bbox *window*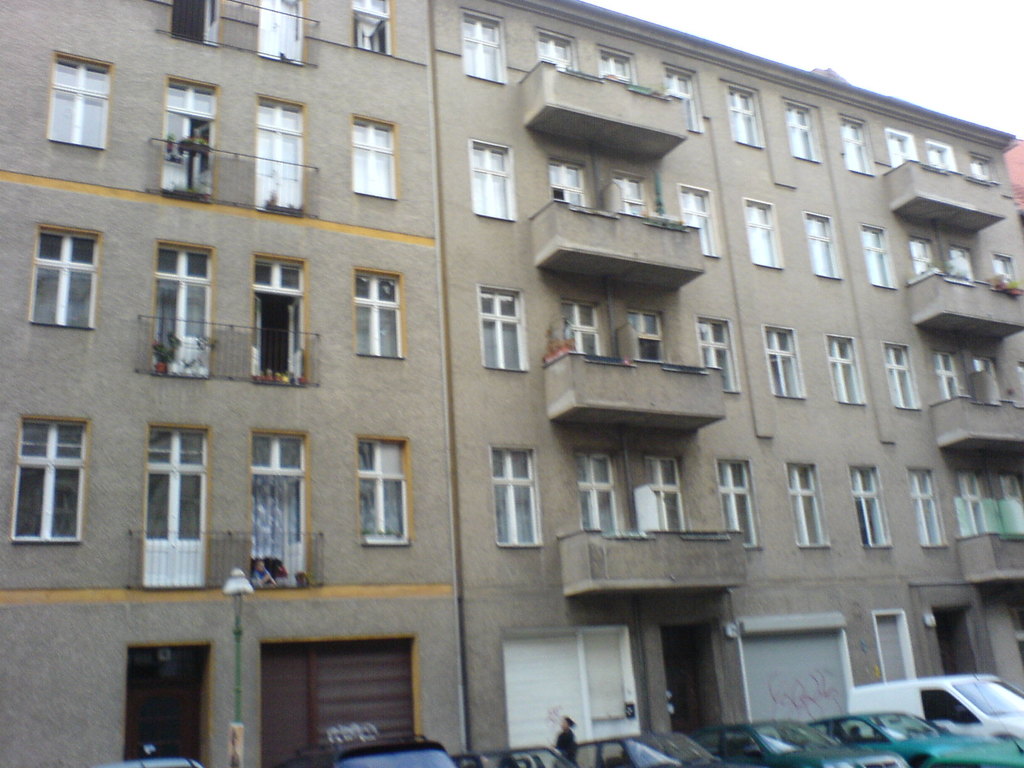
[x1=49, y1=45, x2=108, y2=155]
